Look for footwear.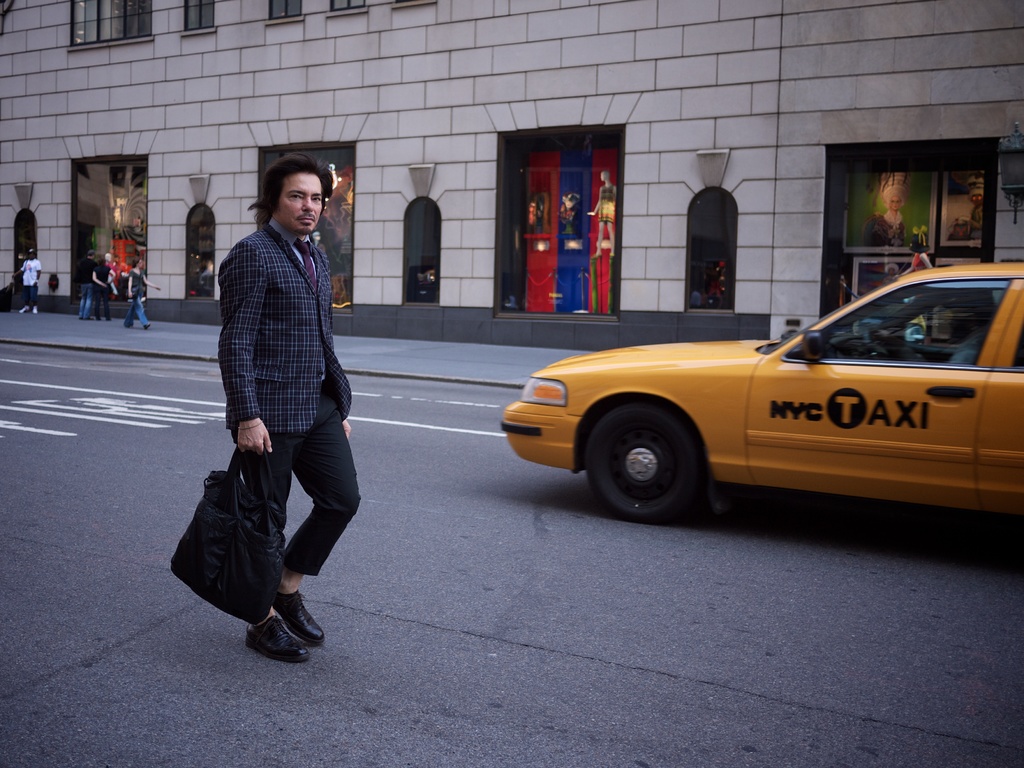
Found: bbox=(19, 306, 26, 312).
